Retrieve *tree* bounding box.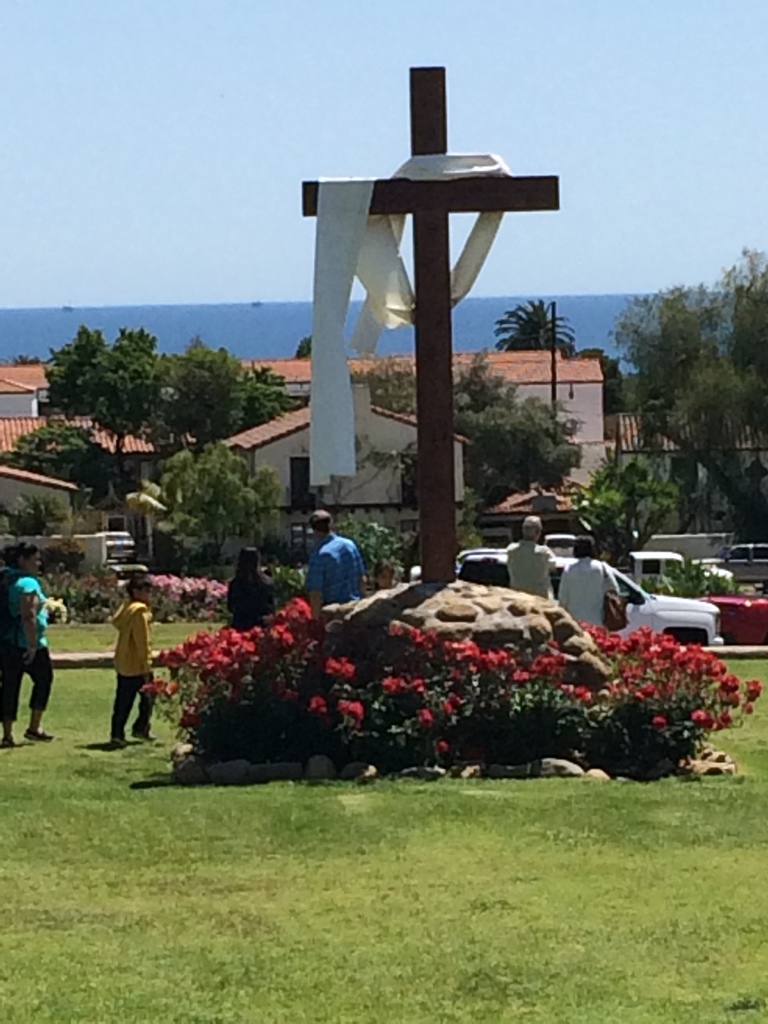
Bounding box: [x1=127, y1=442, x2=286, y2=586].
